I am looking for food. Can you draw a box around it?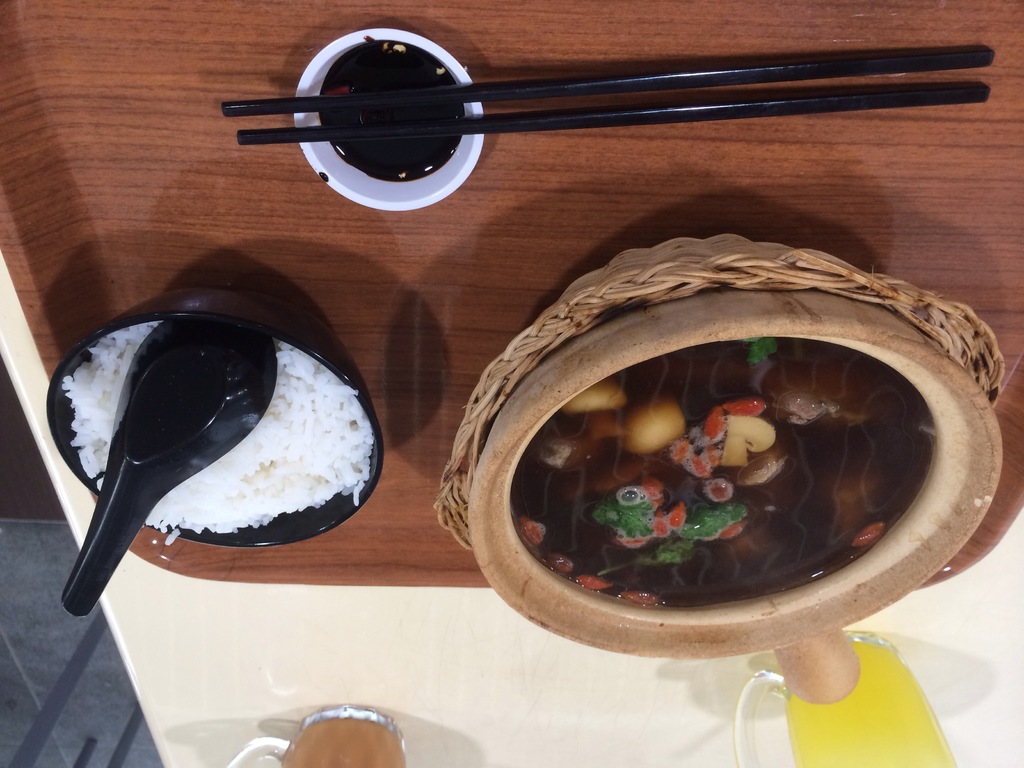
Sure, the bounding box is crop(539, 353, 922, 592).
